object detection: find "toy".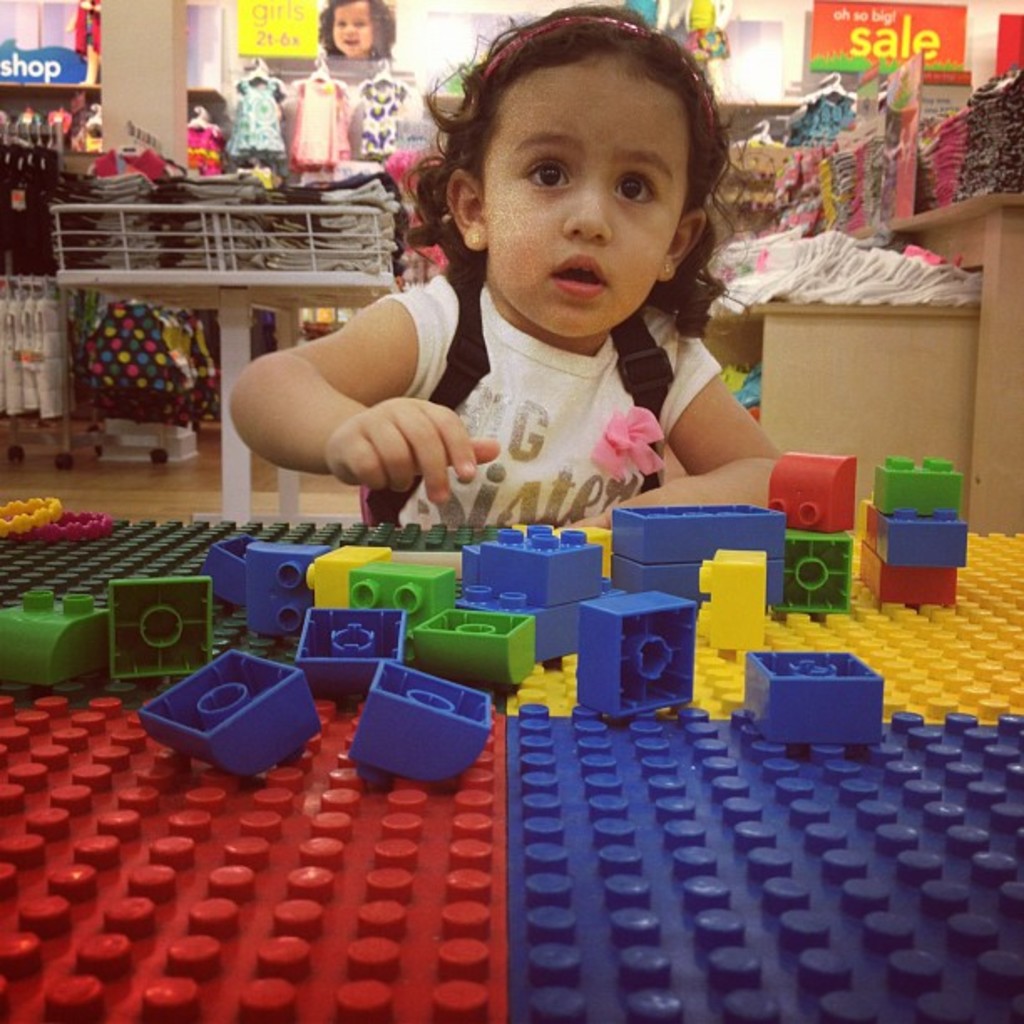
crop(298, 607, 410, 691).
